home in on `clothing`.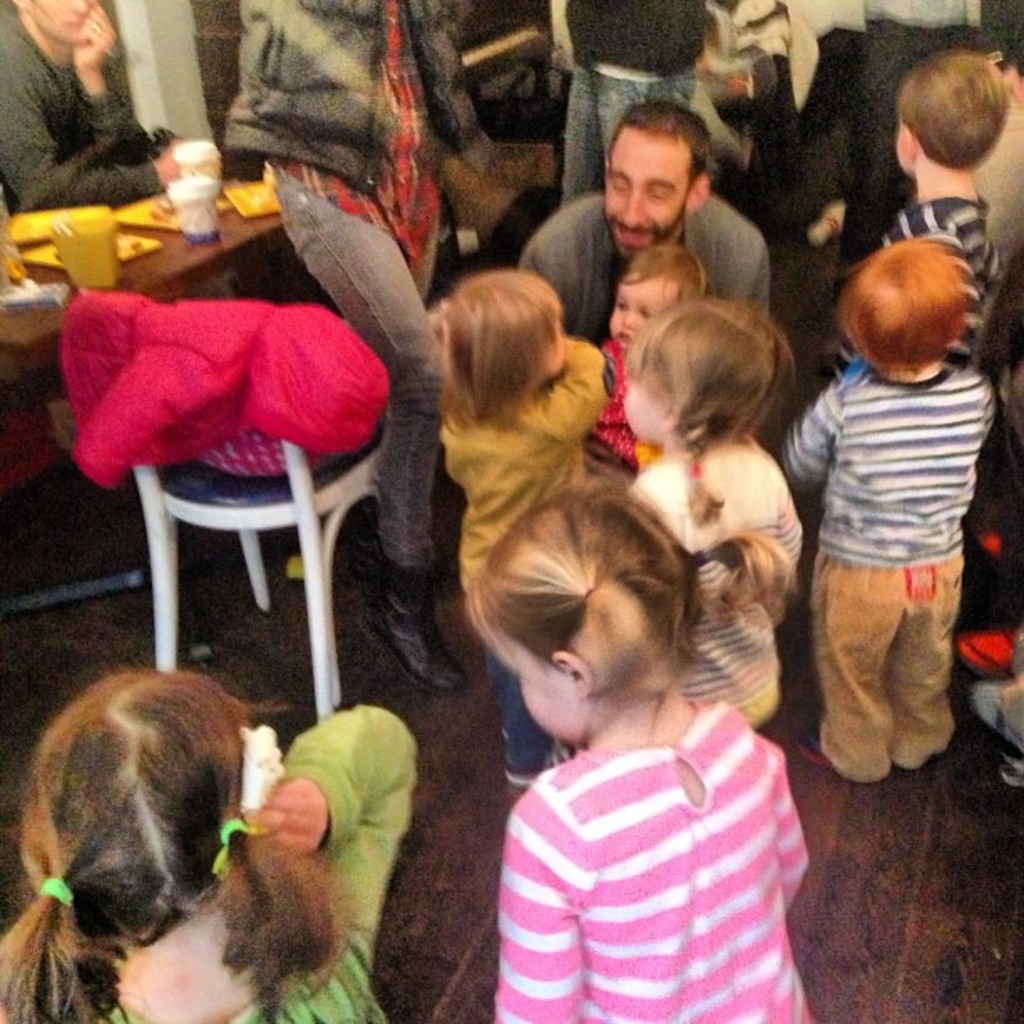
Homed in at locate(622, 437, 805, 736).
